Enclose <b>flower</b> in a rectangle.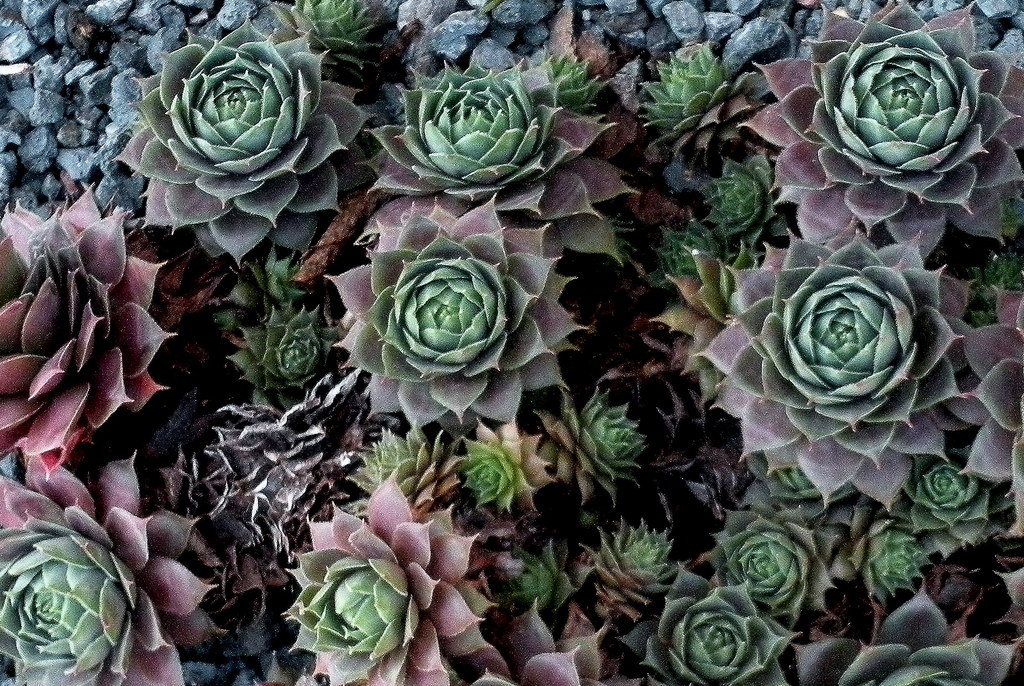
(652,240,764,399).
